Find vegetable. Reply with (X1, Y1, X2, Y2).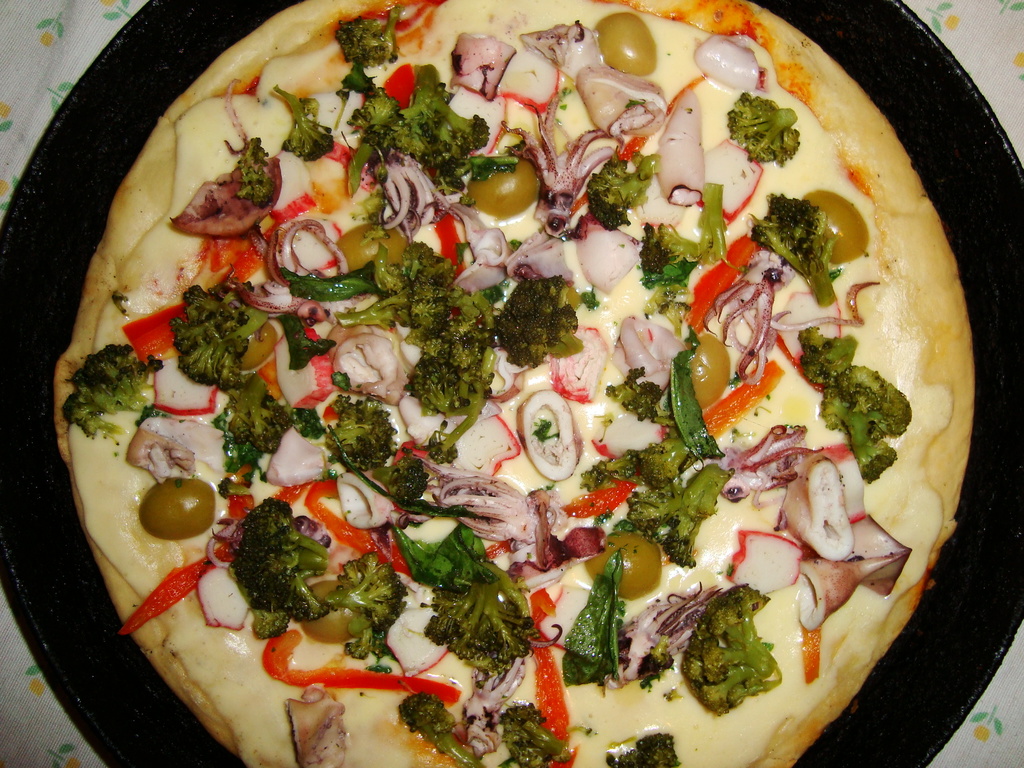
(63, 340, 165, 432).
